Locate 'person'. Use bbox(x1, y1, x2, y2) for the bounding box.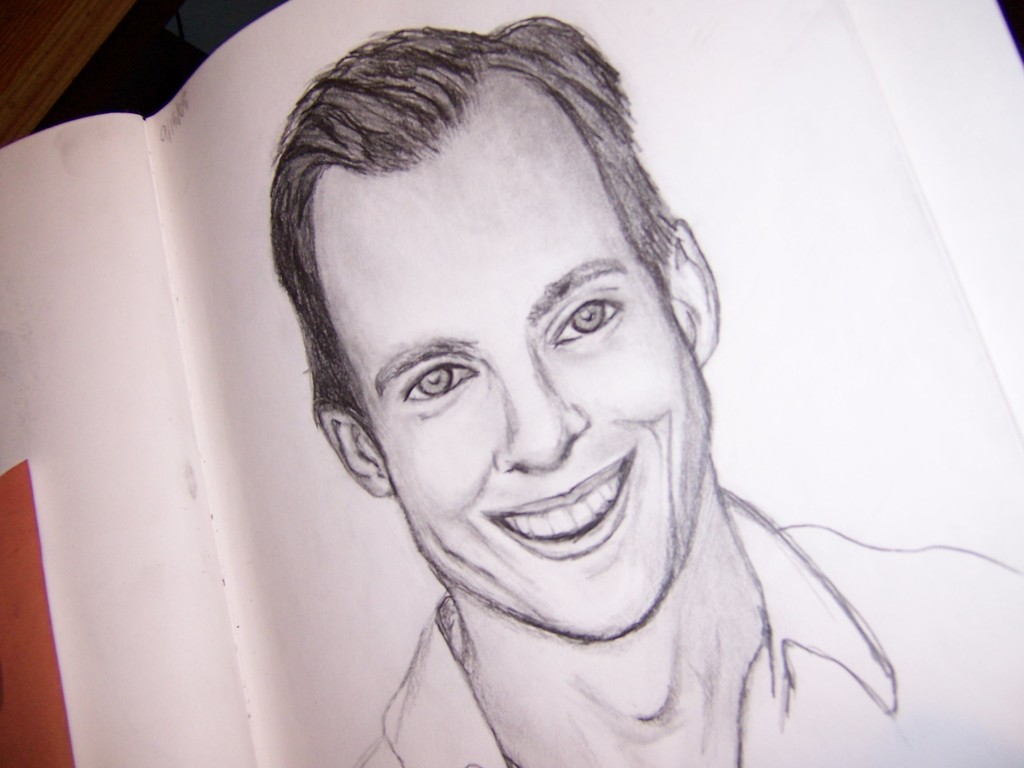
bbox(195, 40, 925, 767).
